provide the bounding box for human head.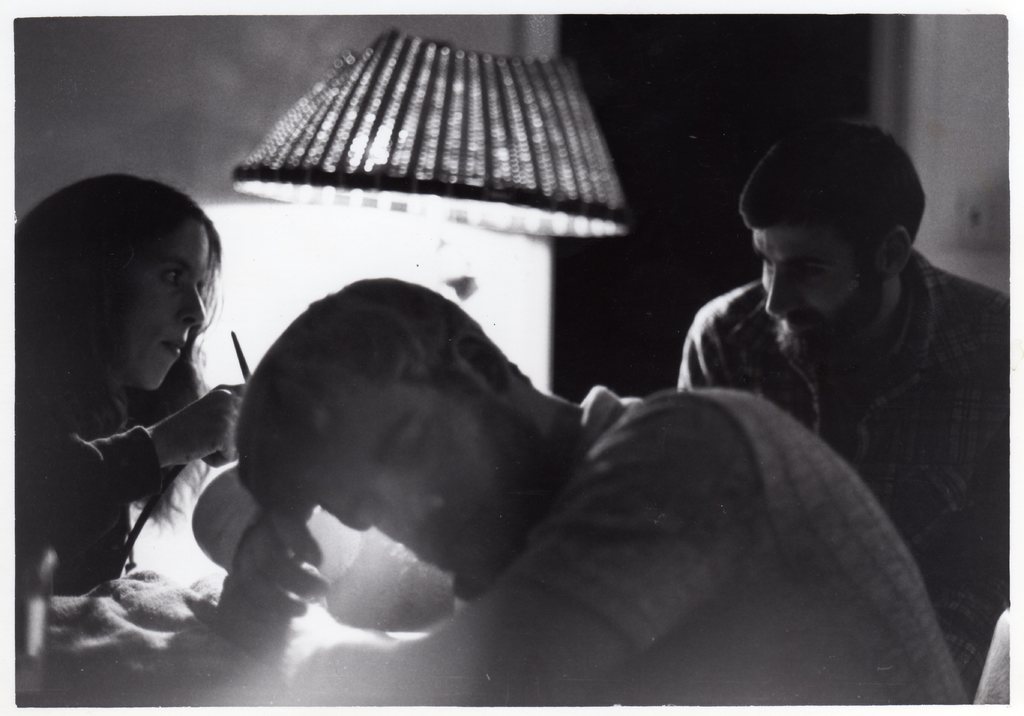
{"x1": 15, "y1": 173, "x2": 223, "y2": 393}.
